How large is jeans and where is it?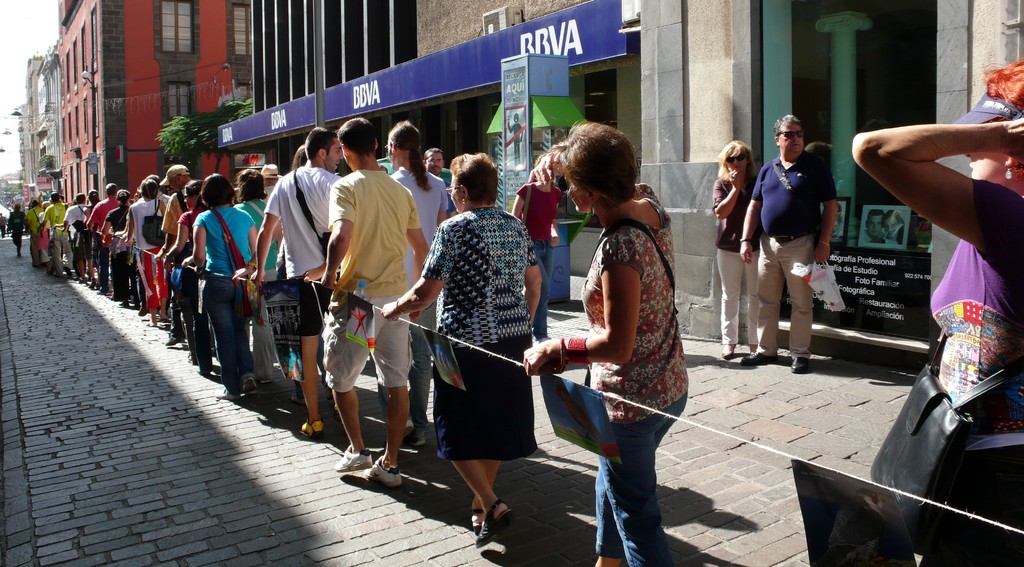
Bounding box: region(214, 278, 250, 390).
